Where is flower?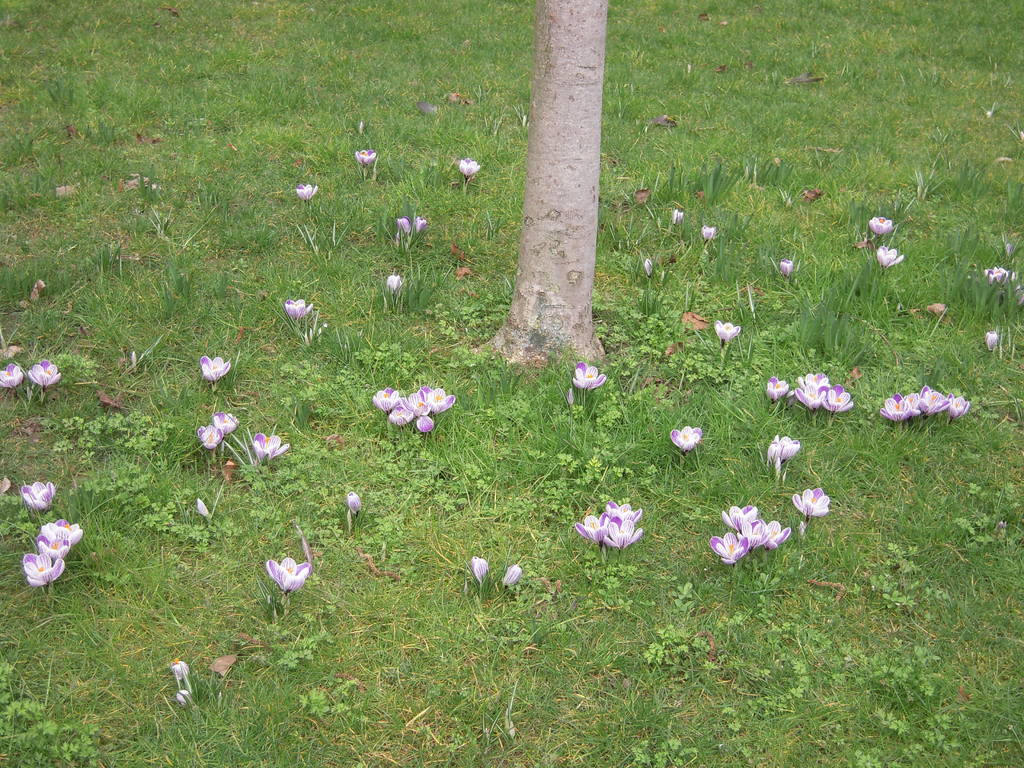
crop(573, 513, 610, 545).
